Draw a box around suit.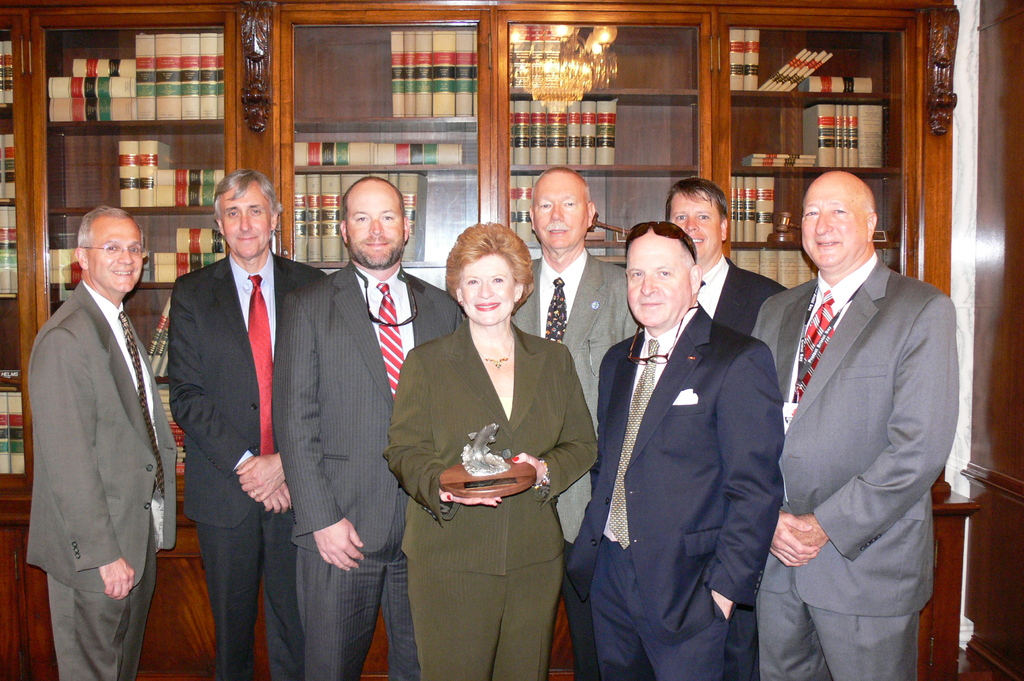
l=271, t=266, r=468, b=680.
